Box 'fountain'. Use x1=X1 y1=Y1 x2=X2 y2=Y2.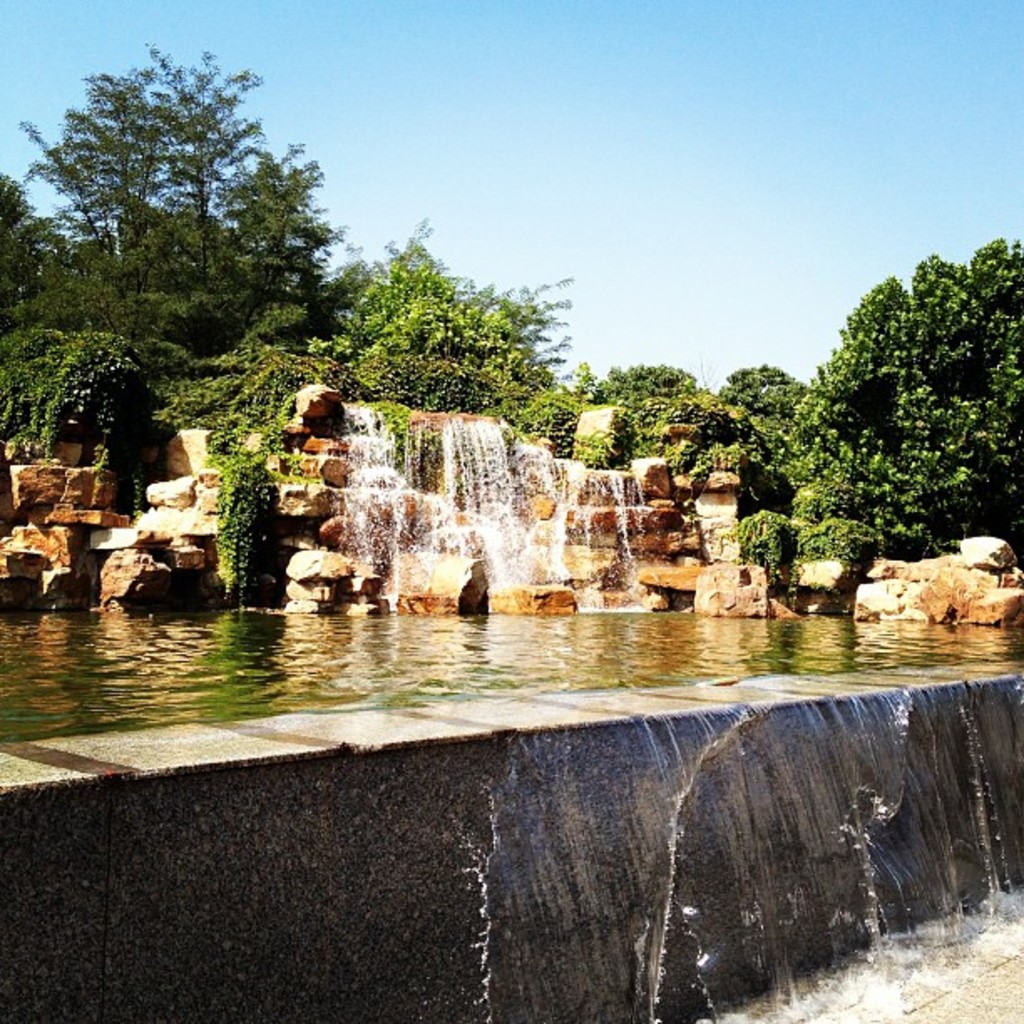
x1=276 y1=387 x2=659 y2=614.
